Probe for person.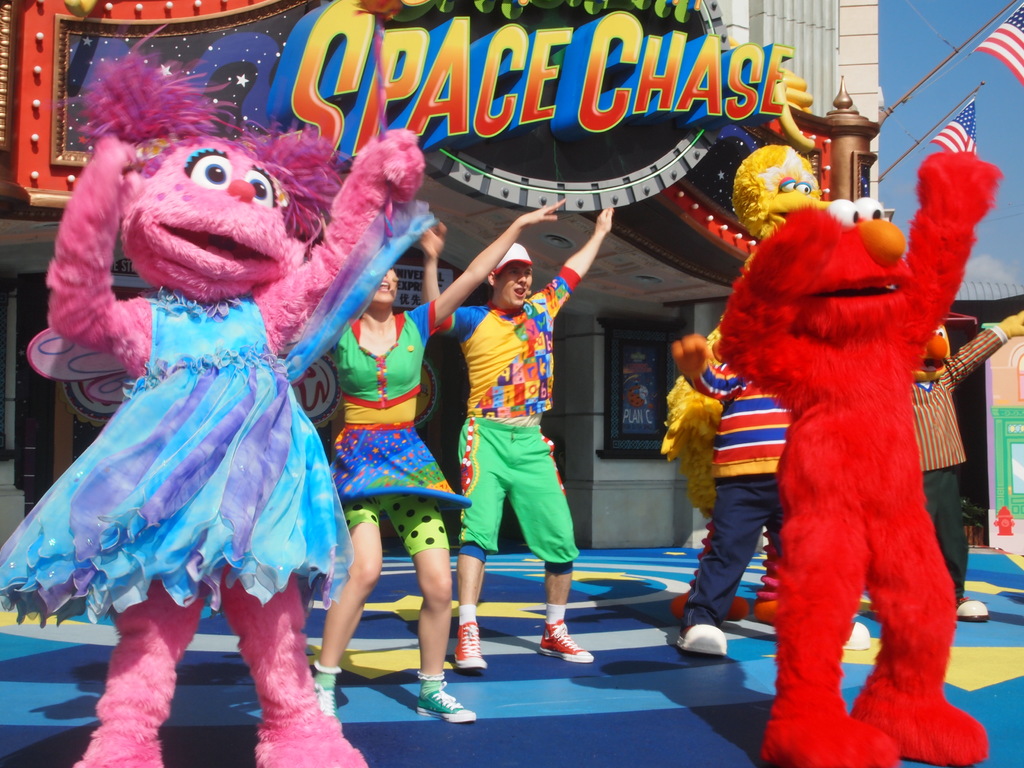
Probe result: [707,120,982,751].
